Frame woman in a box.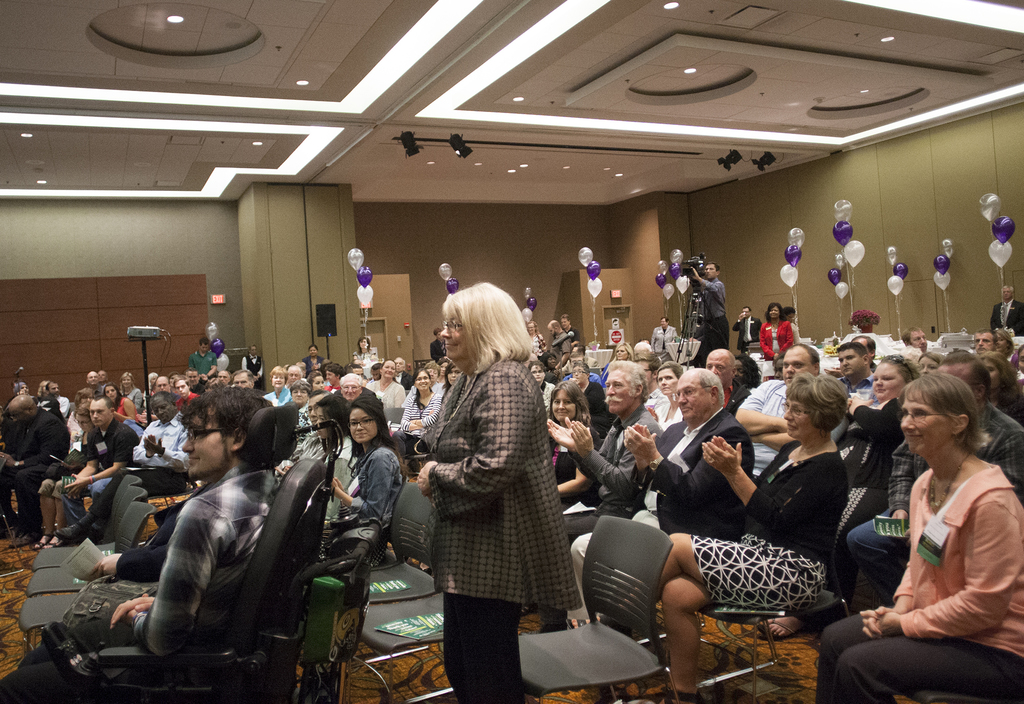
x1=772, y1=353, x2=787, y2=383.
